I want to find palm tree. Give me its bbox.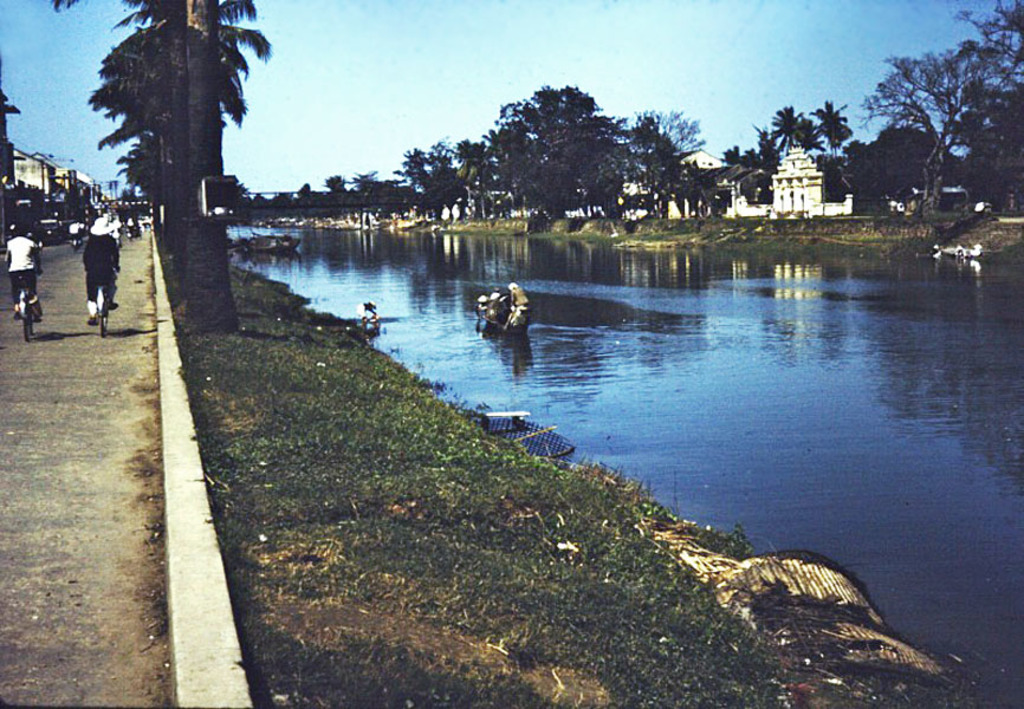
pyautogui.locateOnScreen(753, 99, 798, 164).
